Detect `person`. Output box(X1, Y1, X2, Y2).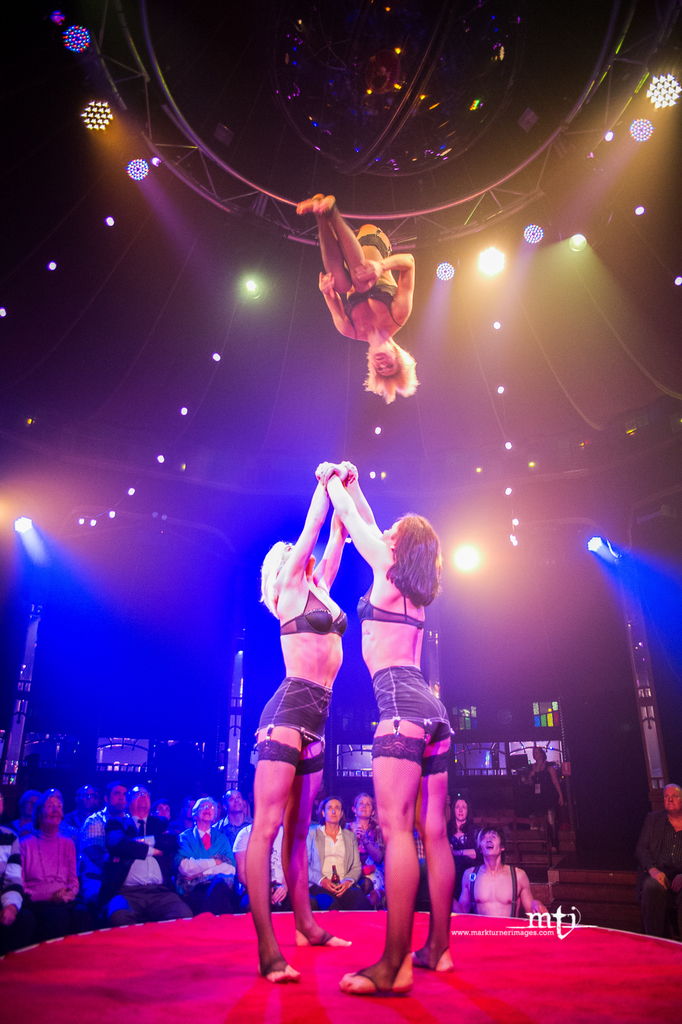
box(216, 792, 256, 841).
